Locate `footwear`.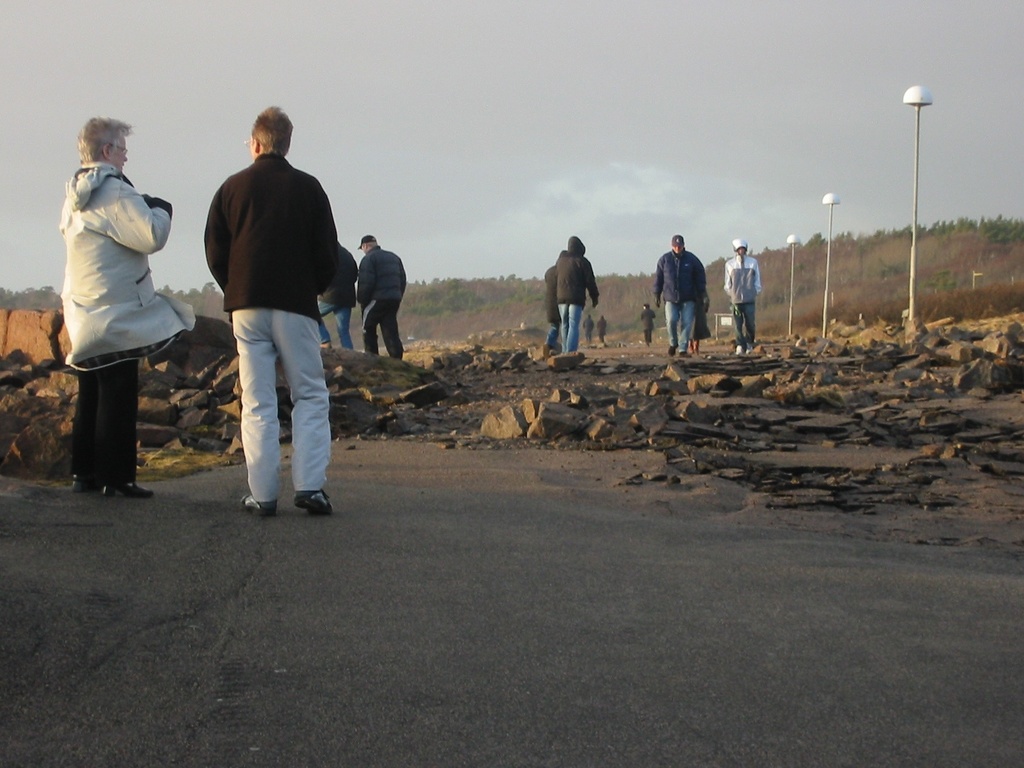
Bounding box: crop(68, 472, 100, 492).
